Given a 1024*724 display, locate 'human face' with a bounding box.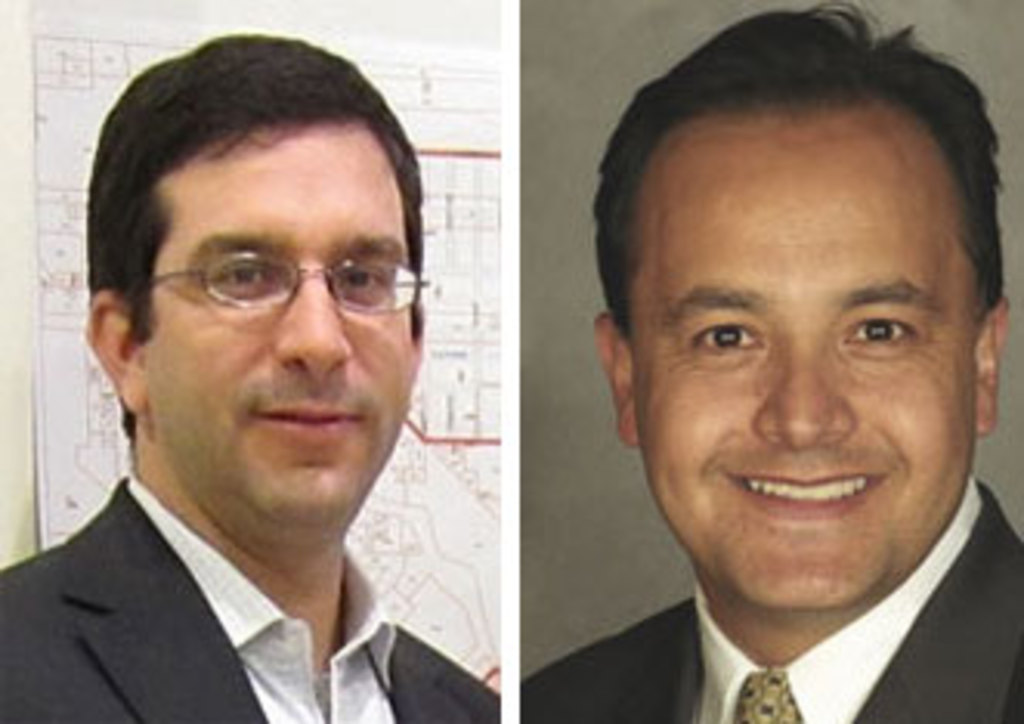
Located: [left=127, top=114, right=421, bottom=566].
